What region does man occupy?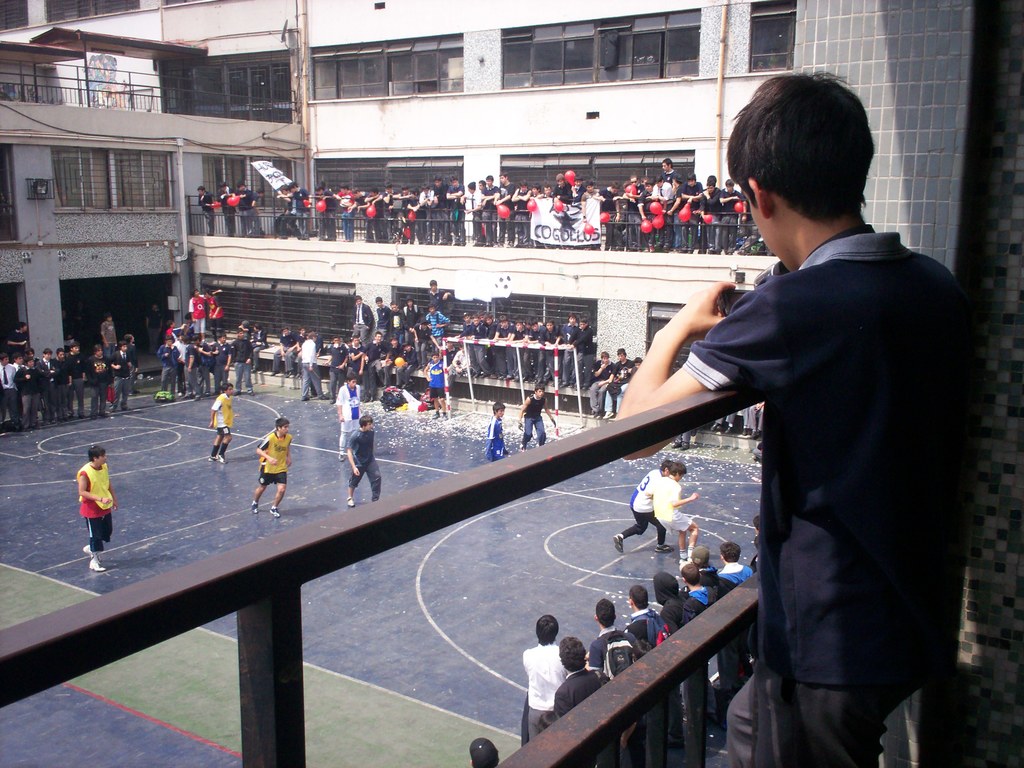
box=[292, 179, 314, 240].
